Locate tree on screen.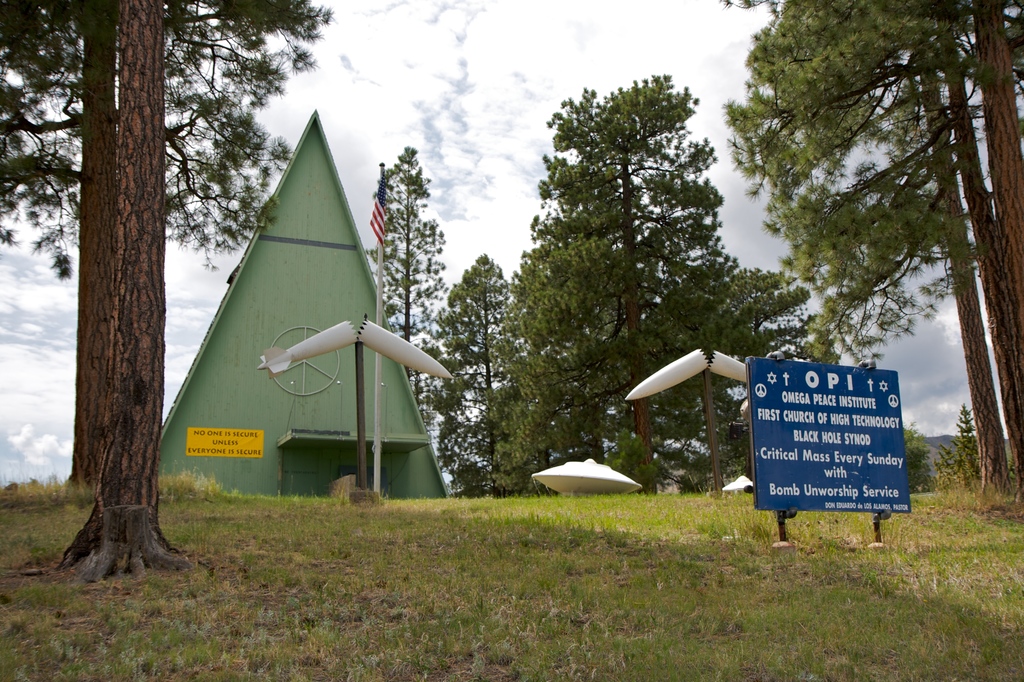
On screen at crop(0, 0, 335, 497).
